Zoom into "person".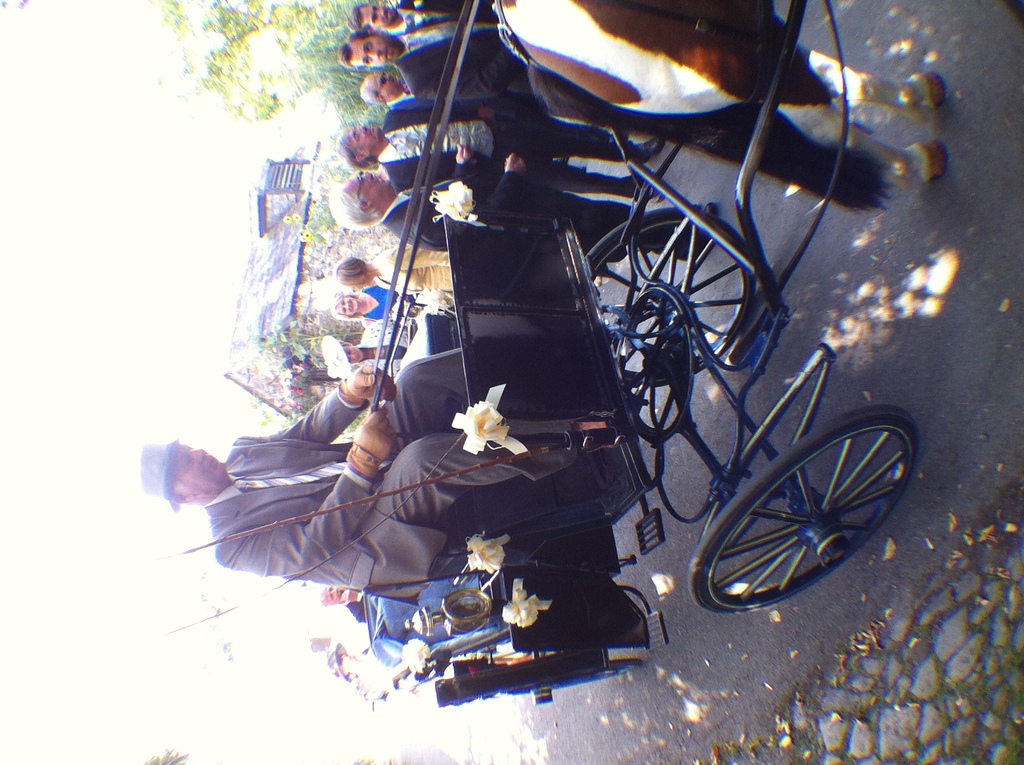
Zoom target: 332 282 422 335.
